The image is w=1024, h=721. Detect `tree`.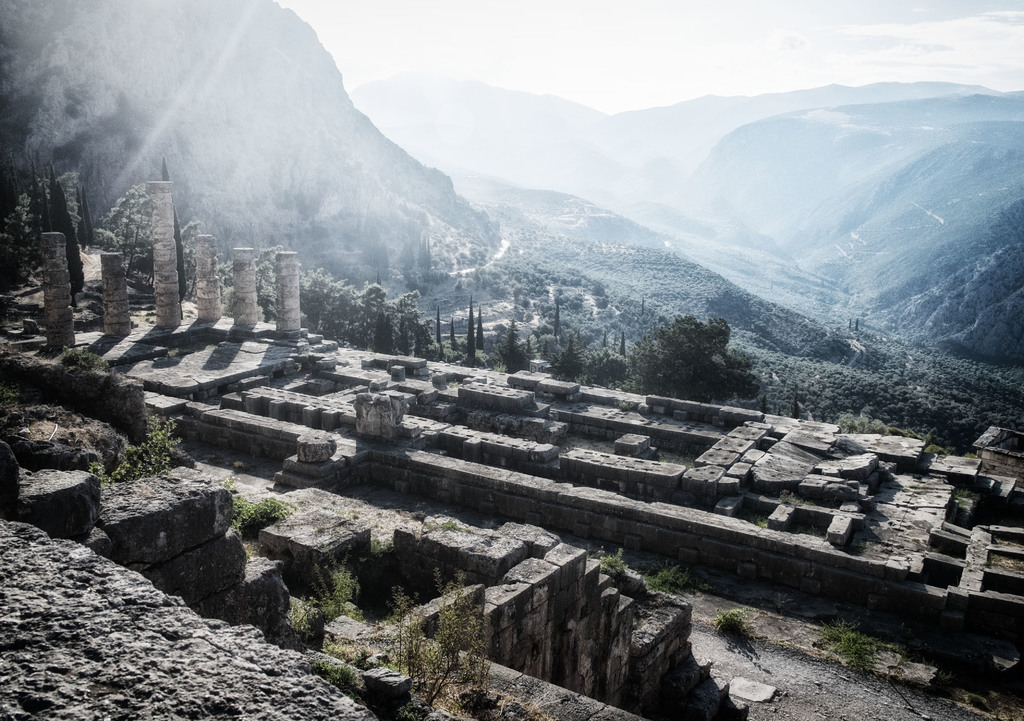
Detection: detection(55, 177, 86, 304).
